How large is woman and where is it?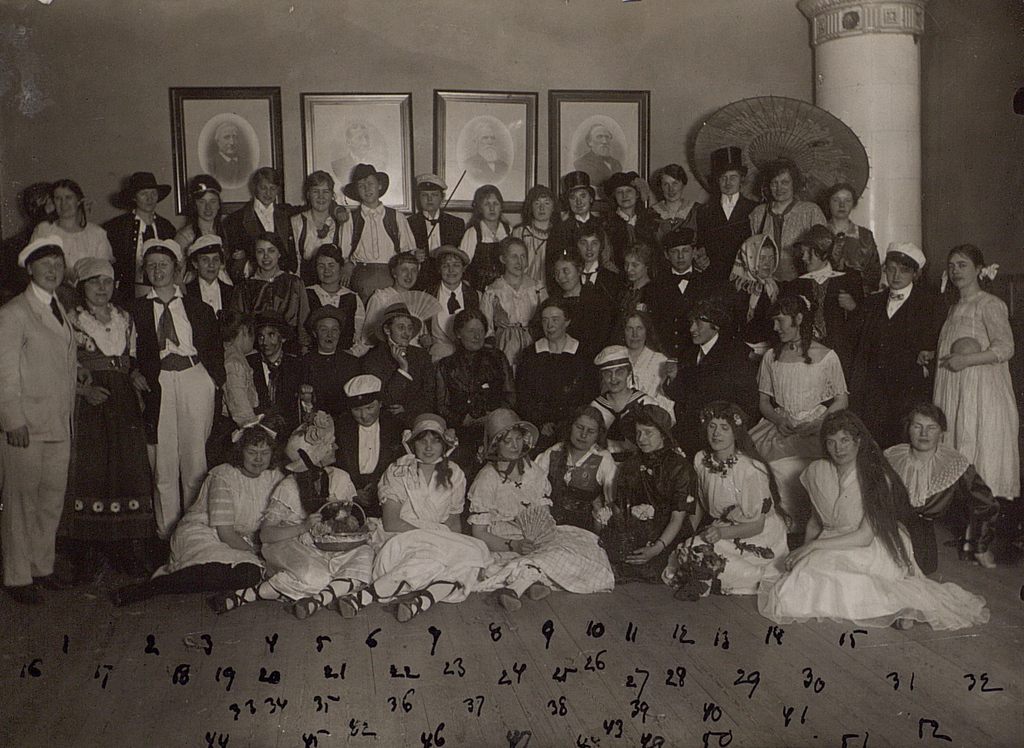
Bounding box: 596:308:673:422.
